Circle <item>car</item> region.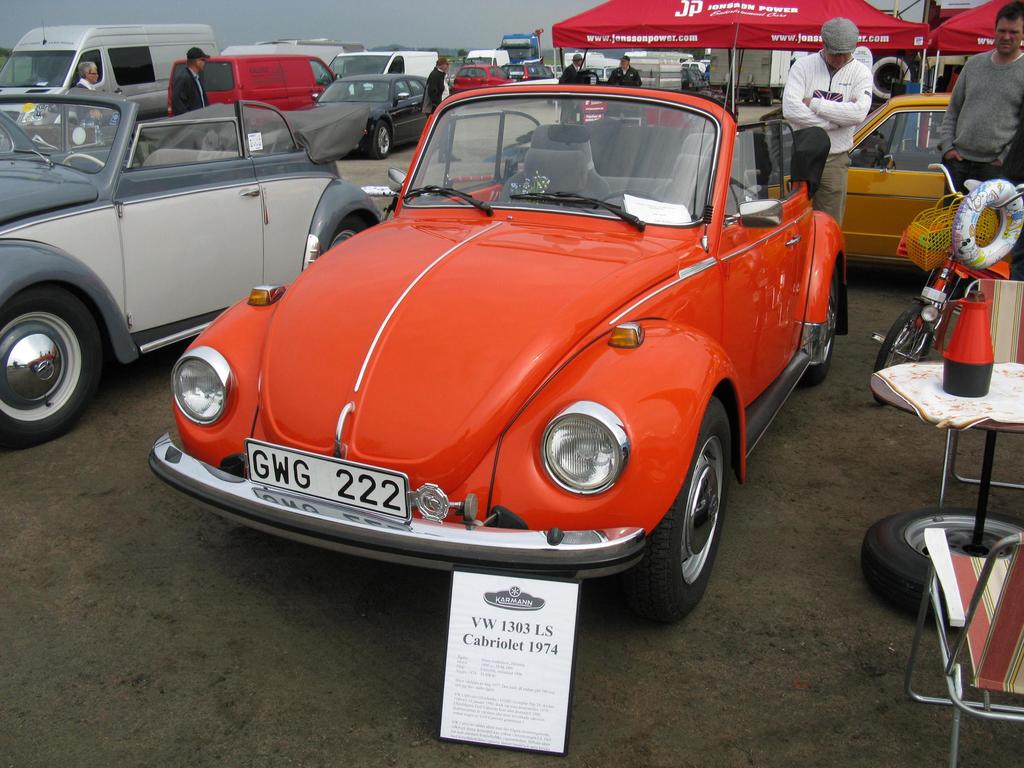
Region: 451 63 516 94.
